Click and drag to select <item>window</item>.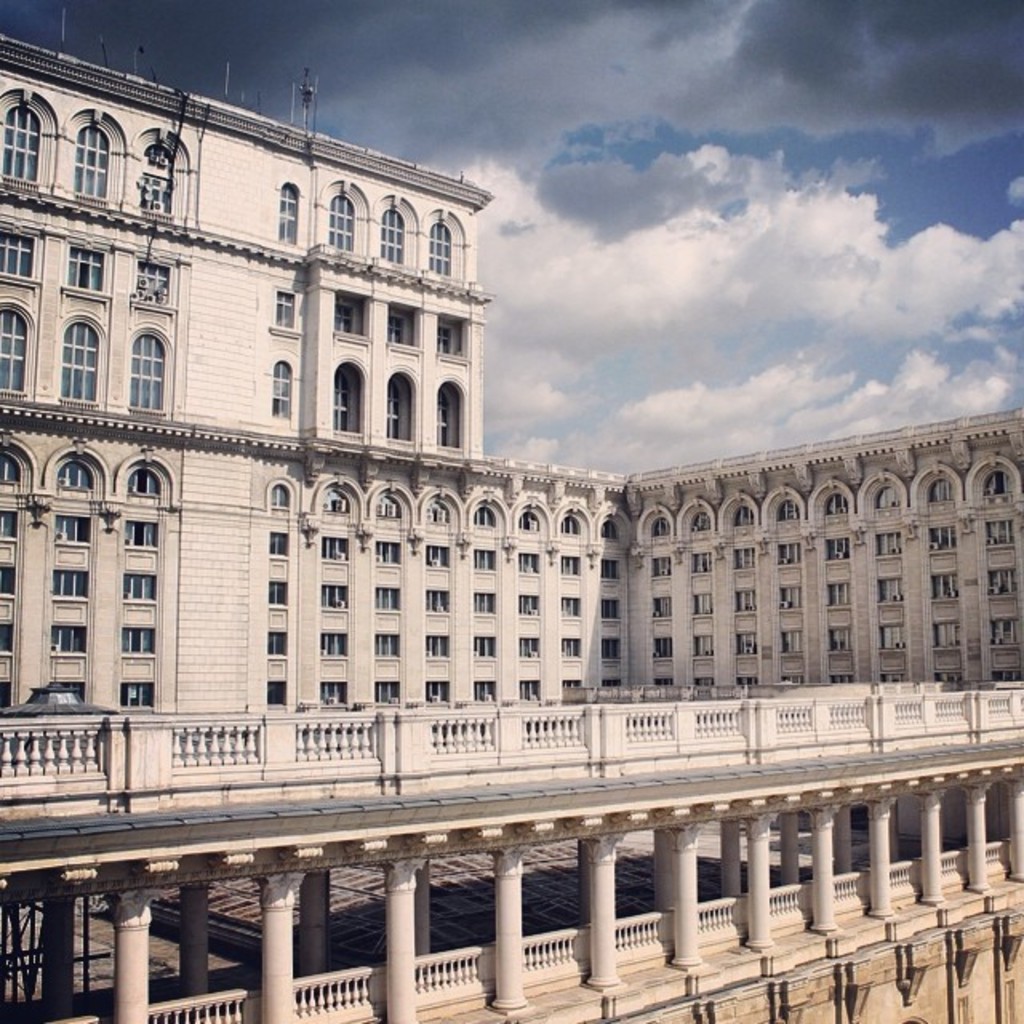
Selection: rect(430, 635, 453, 658).
